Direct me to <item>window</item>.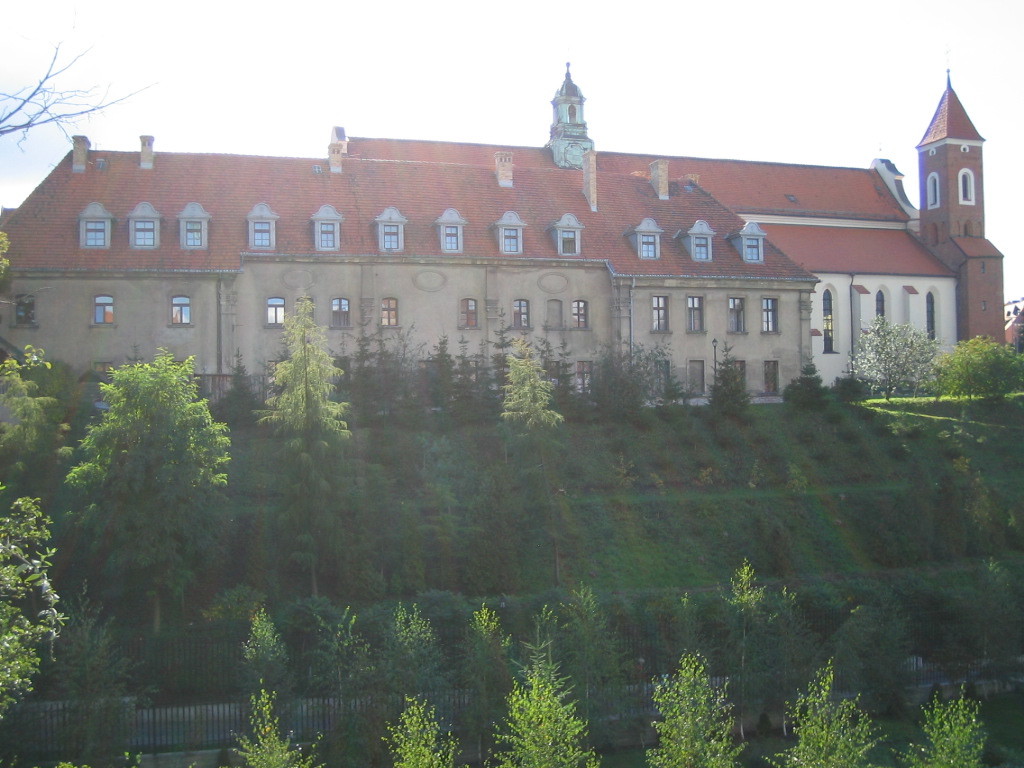
Direction: select_region(649, 297, 670, 332).
